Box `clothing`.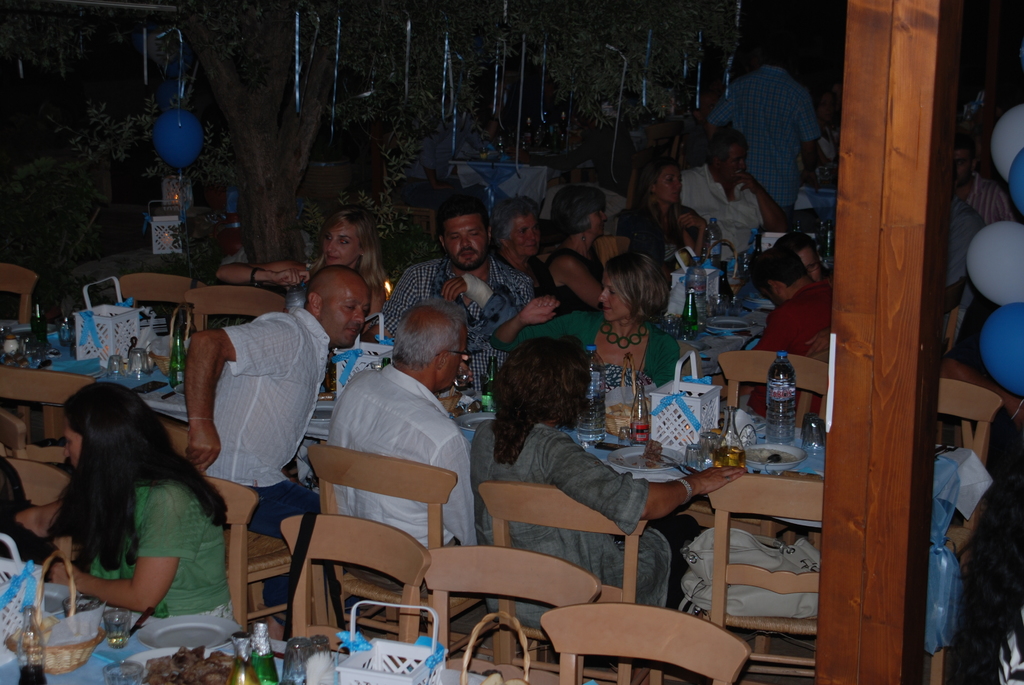
crop(172, 278, 326, 530).
